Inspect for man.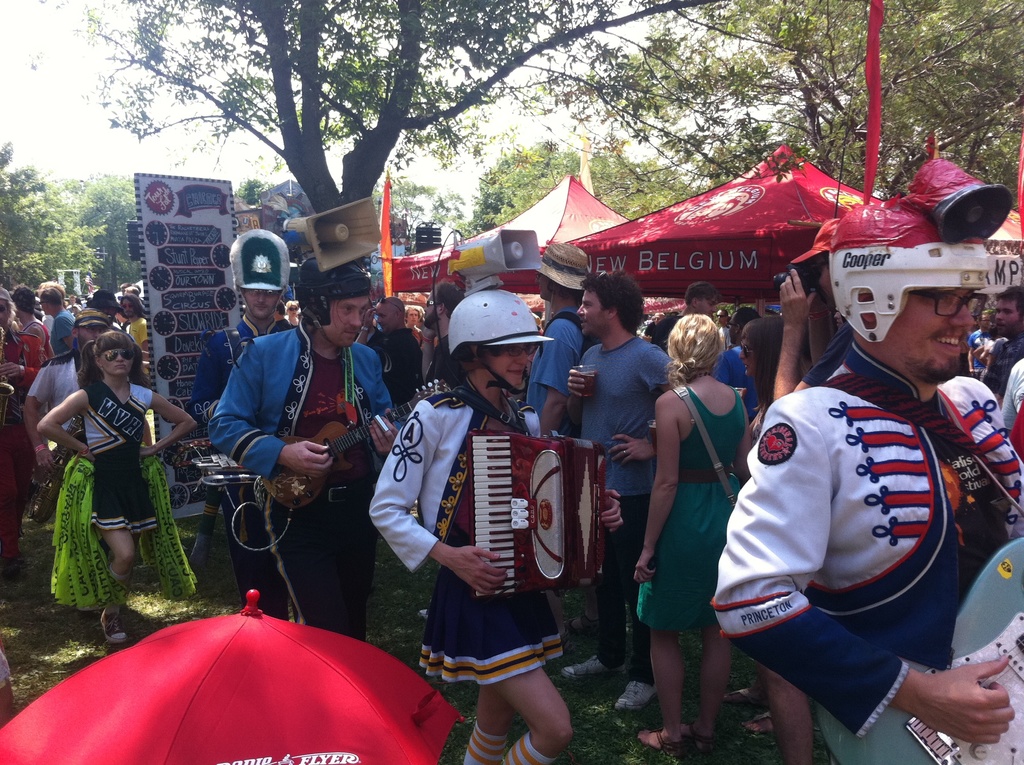
Inspection: pyautogui.locateOnScreen(351, 296, 429, 433).
